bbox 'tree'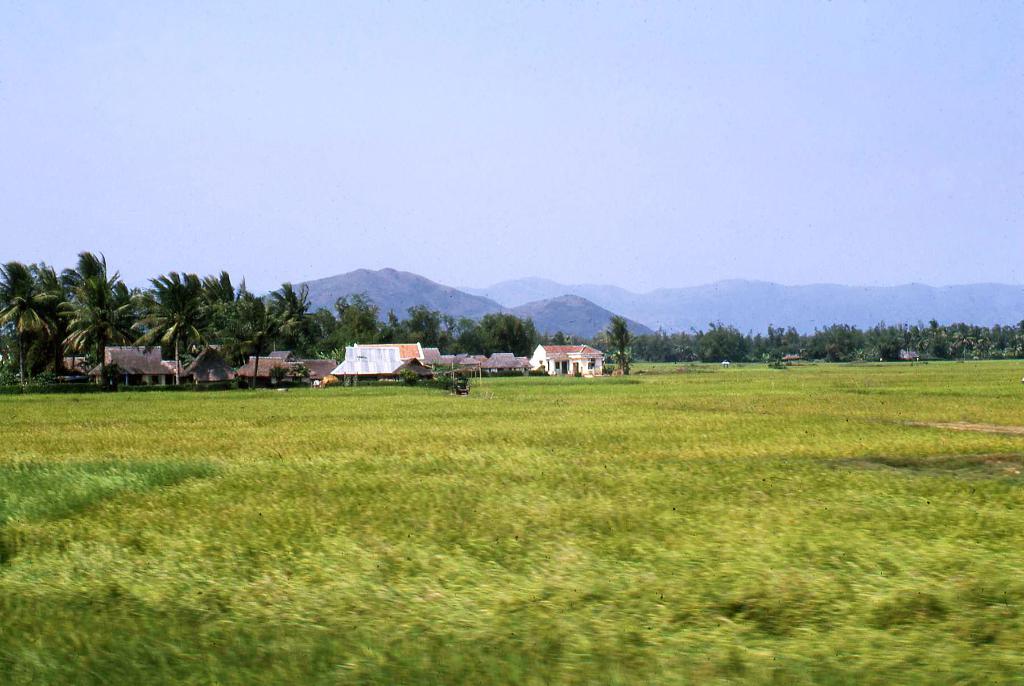
bbox(118, 287, 158, 344)
